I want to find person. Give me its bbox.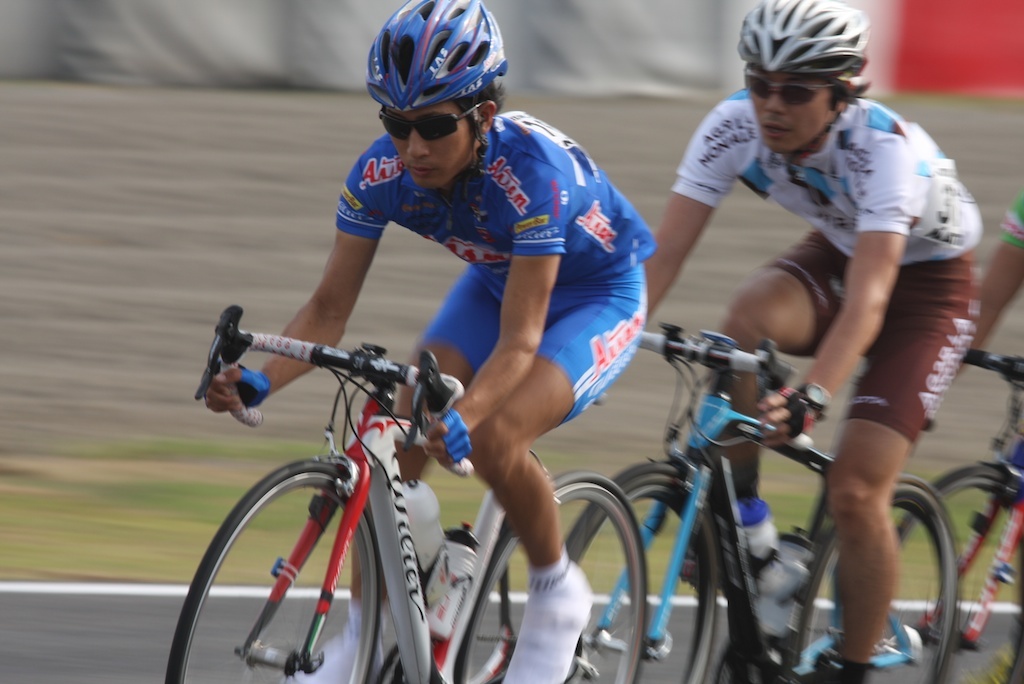
rect(642, 0, 984, 683).
